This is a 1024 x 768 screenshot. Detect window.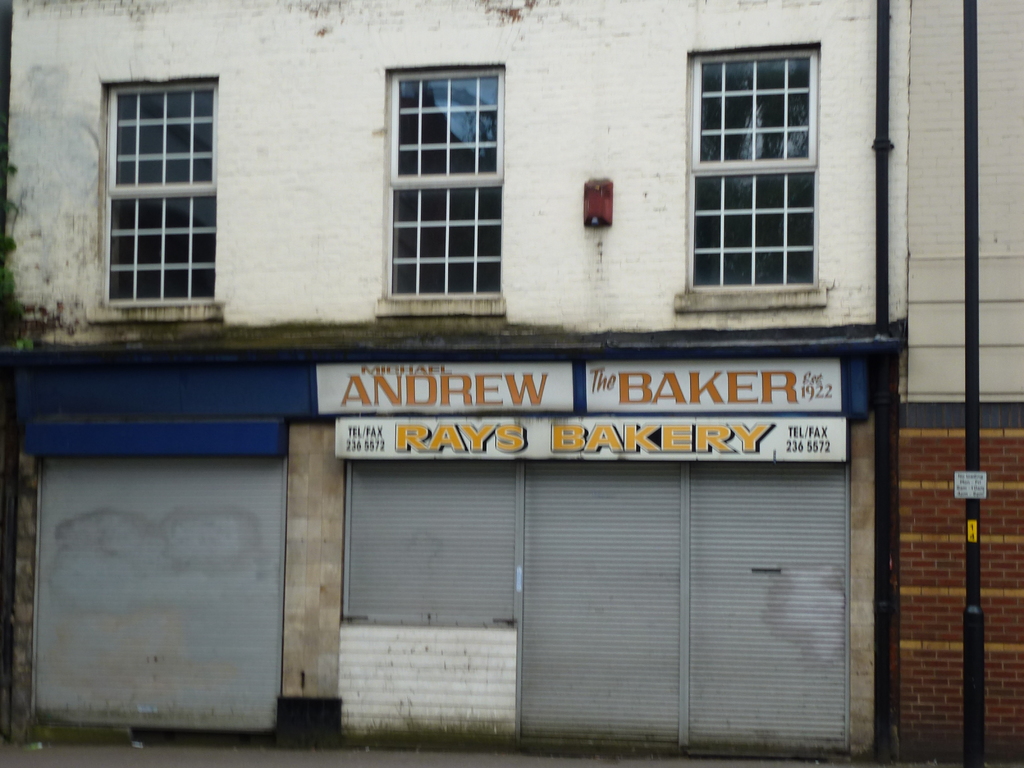
[92, 73, 221, 321].
